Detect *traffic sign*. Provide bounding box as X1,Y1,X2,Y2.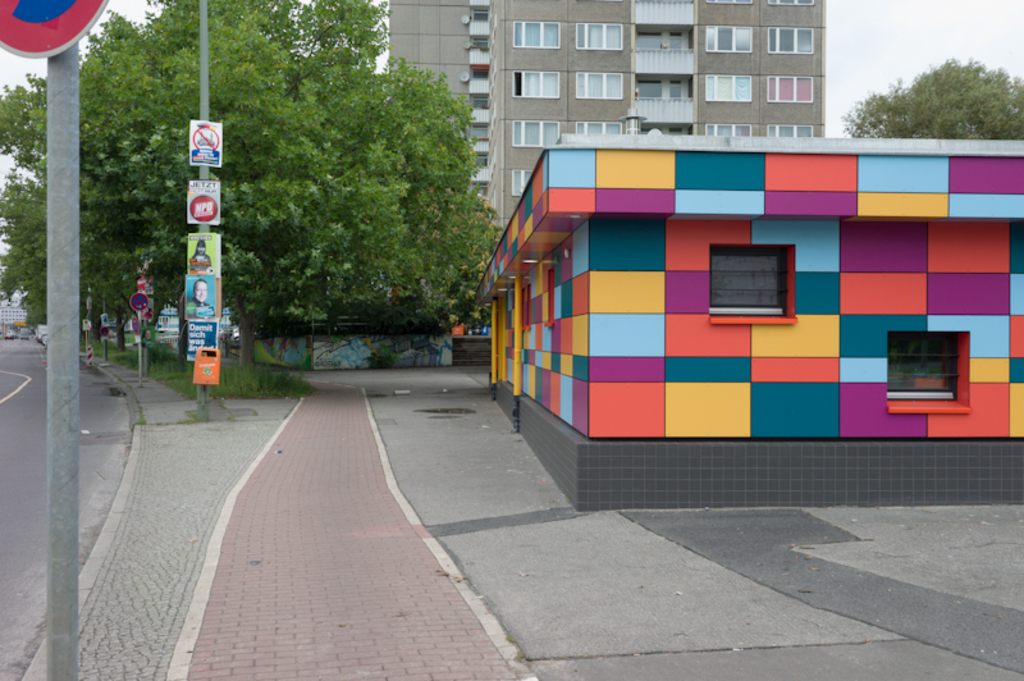
0,0,111,59.
